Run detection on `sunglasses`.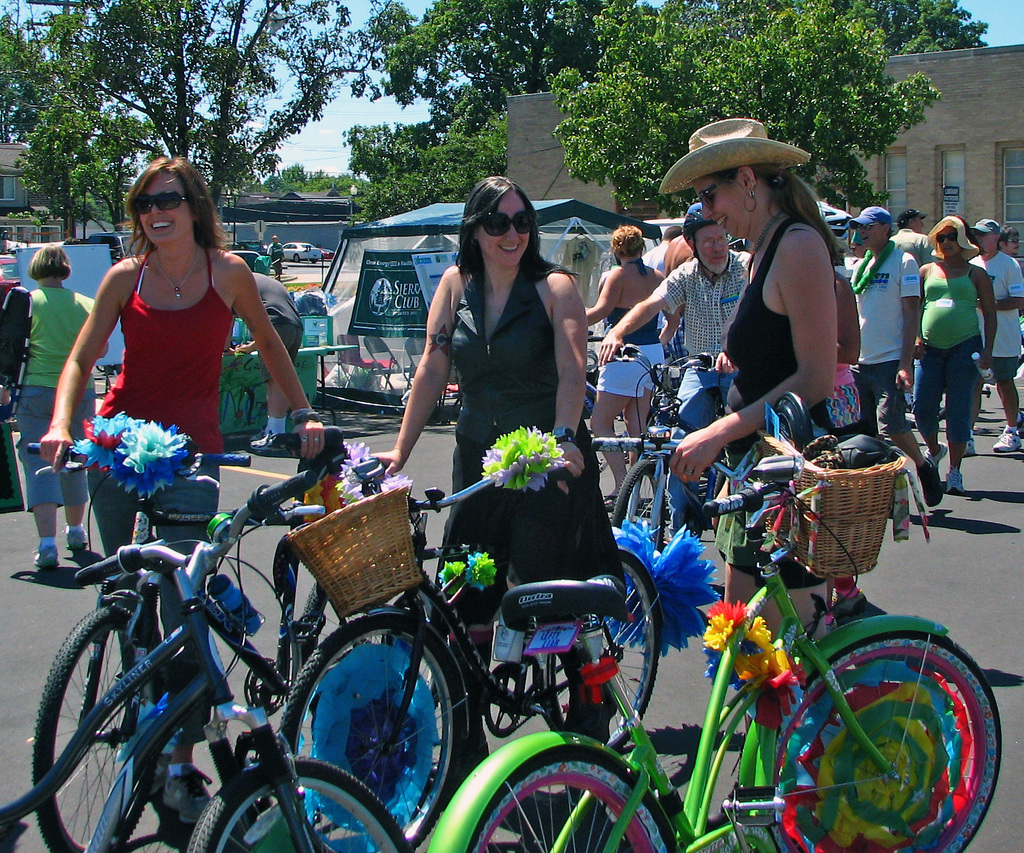
Result: 1011:237:1021:243.
